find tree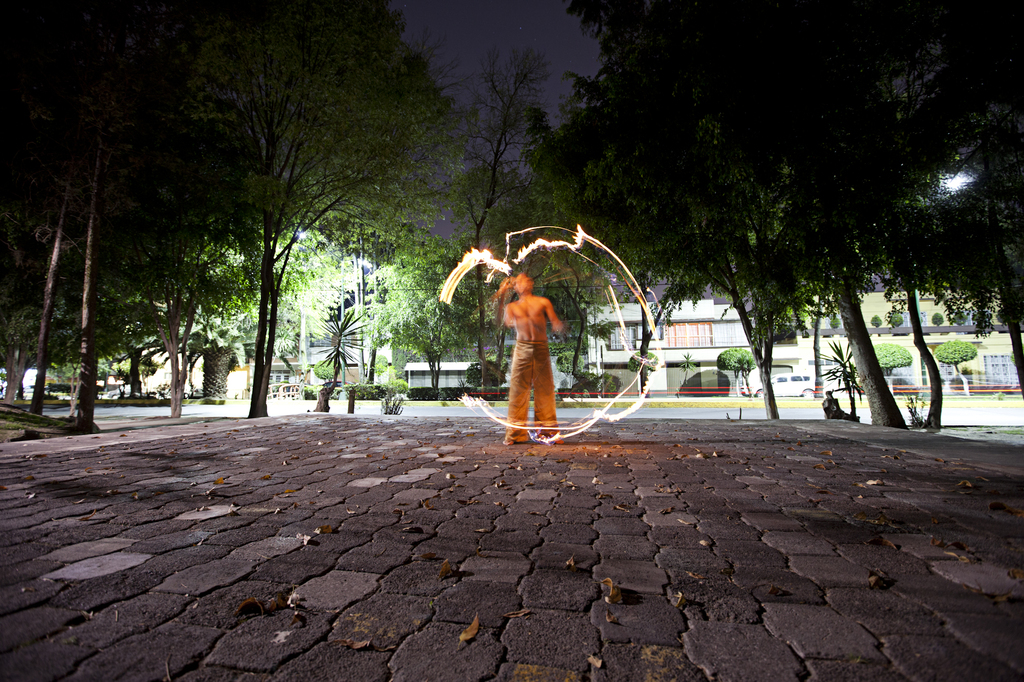
left=365, top=225, right=504, bottom=390
